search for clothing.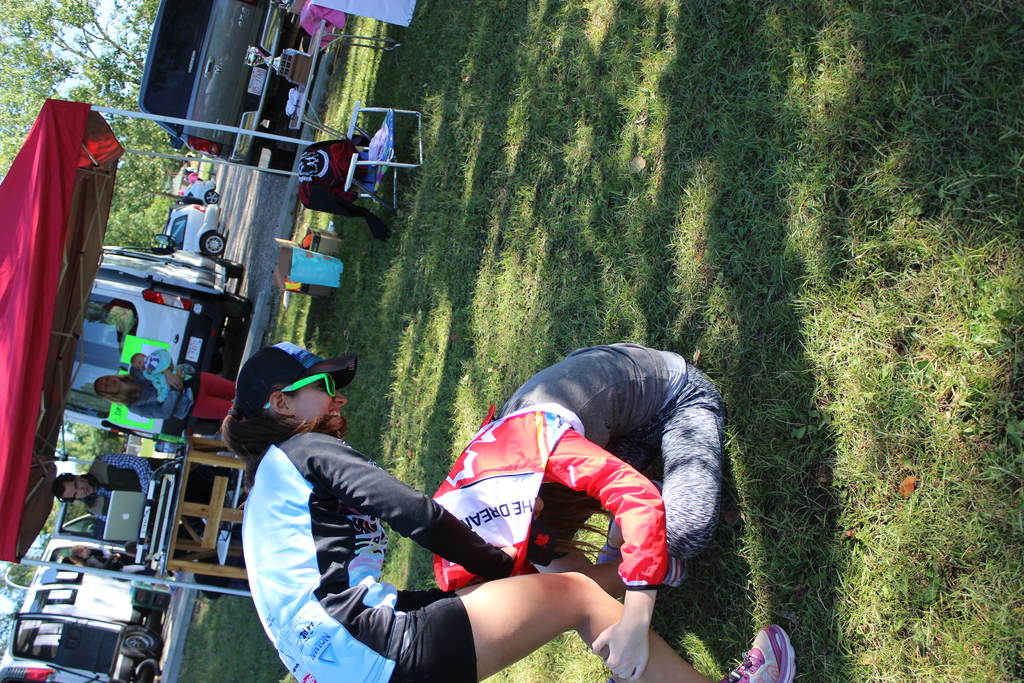
Found at <region>299, 140, 392, 243</region>.
